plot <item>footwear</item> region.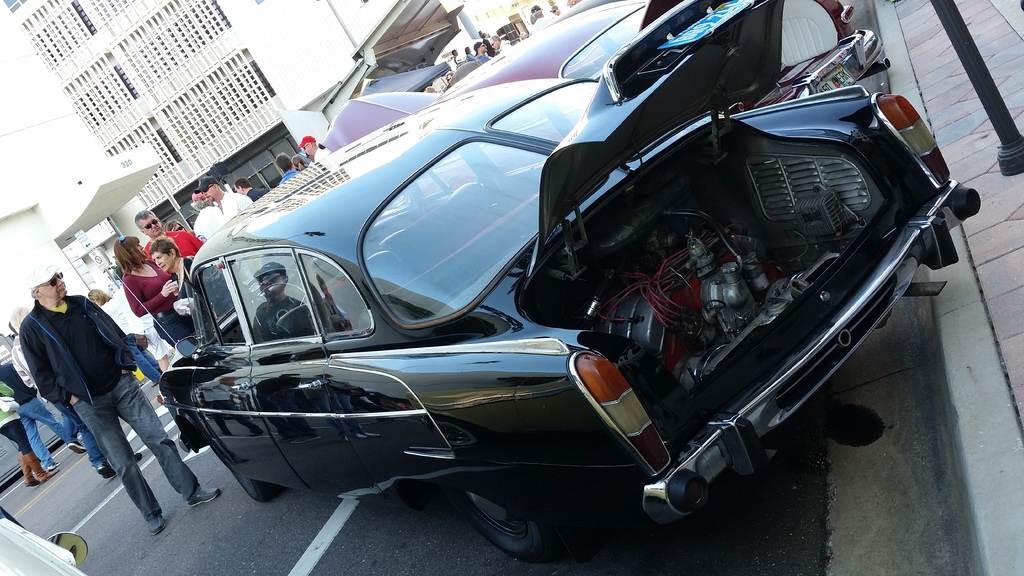
Plotted at detection(187, 490, 225, 508).
